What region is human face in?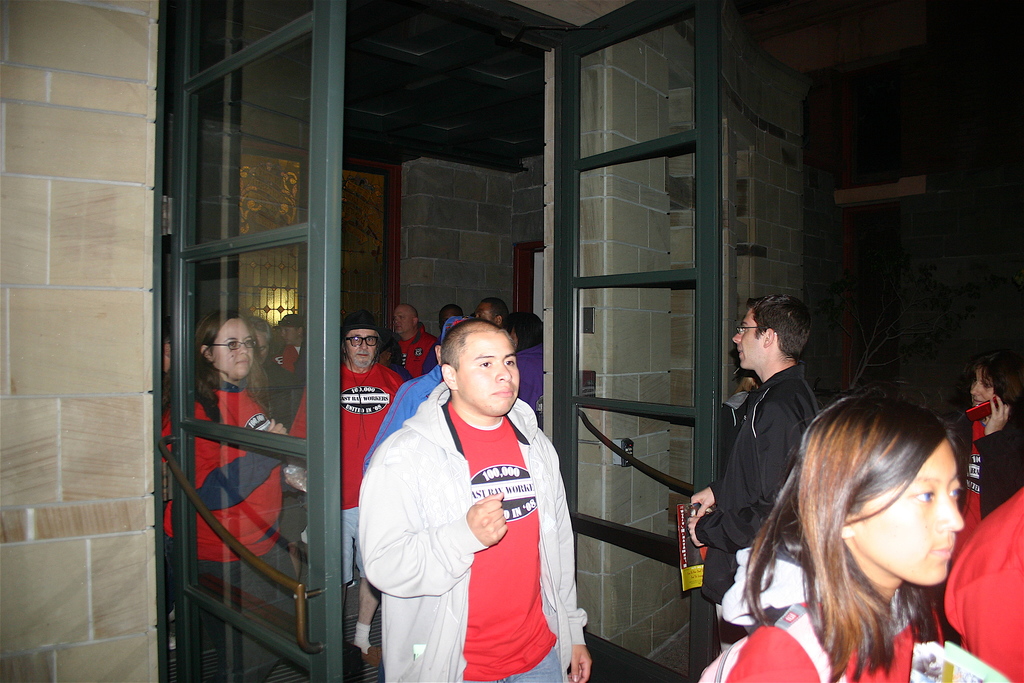
[left=969, top=367, right=994, bottom=404].
